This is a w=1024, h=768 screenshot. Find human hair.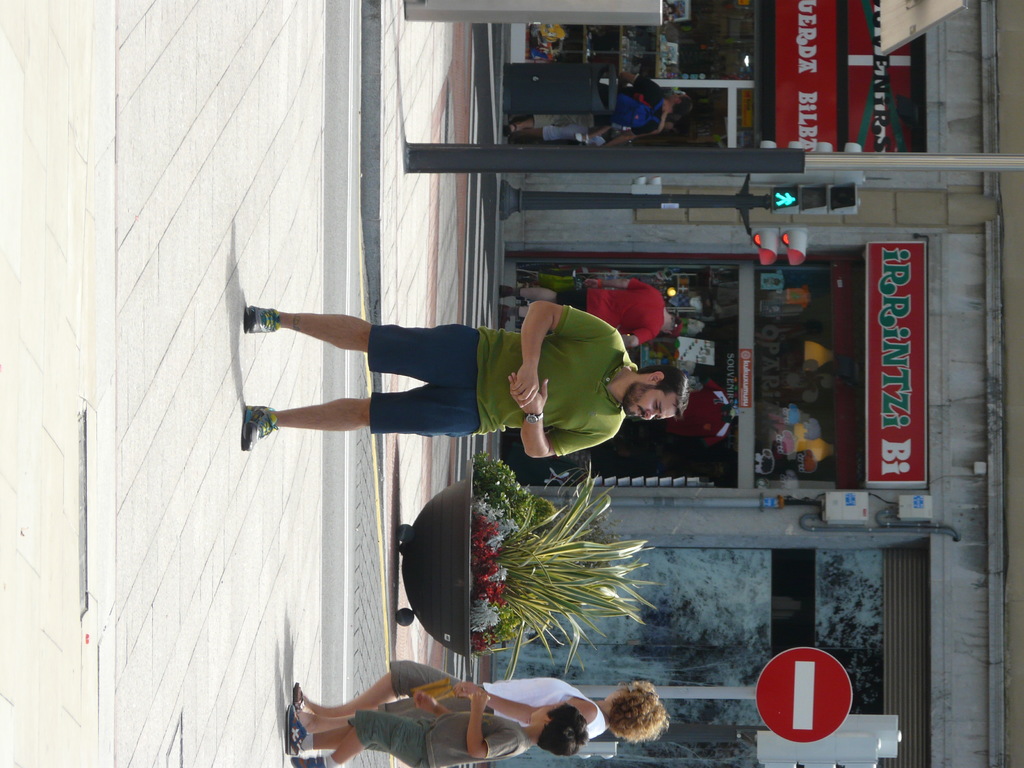
Bounding box: 536/701/589/758.
